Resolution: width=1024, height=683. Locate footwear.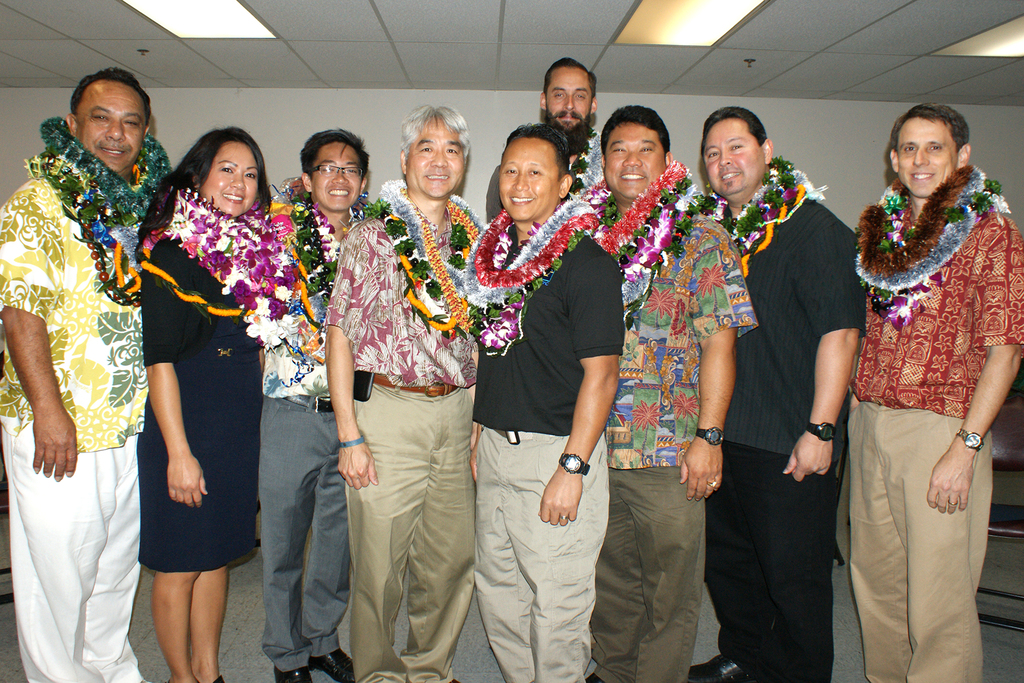
bbox=[690, 652, 745, 679].
